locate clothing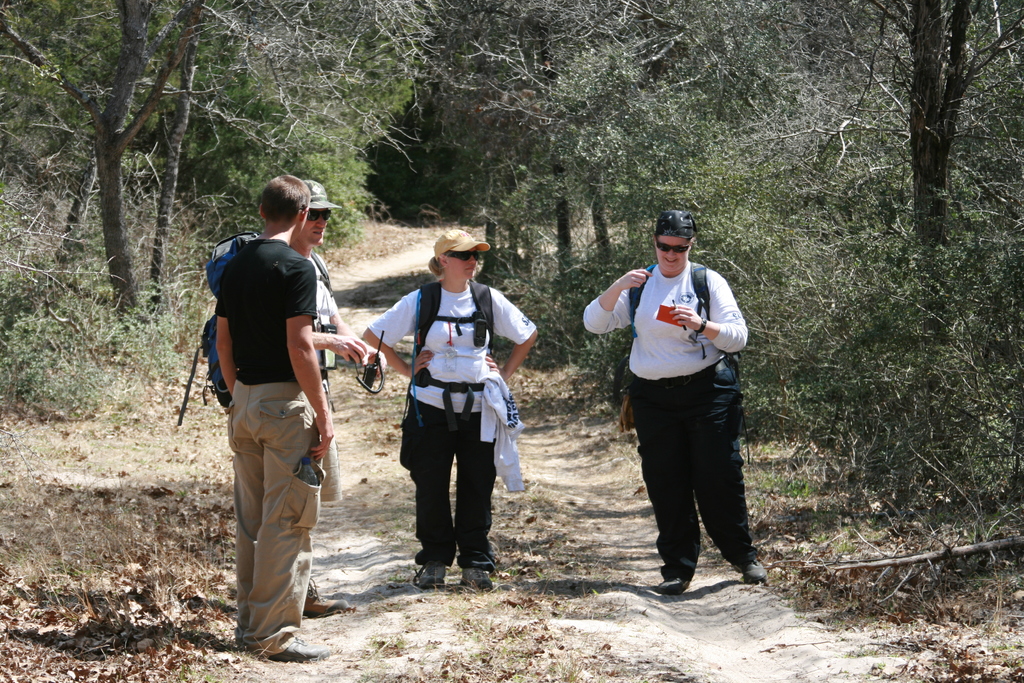
(609, 224, 766, 587)
